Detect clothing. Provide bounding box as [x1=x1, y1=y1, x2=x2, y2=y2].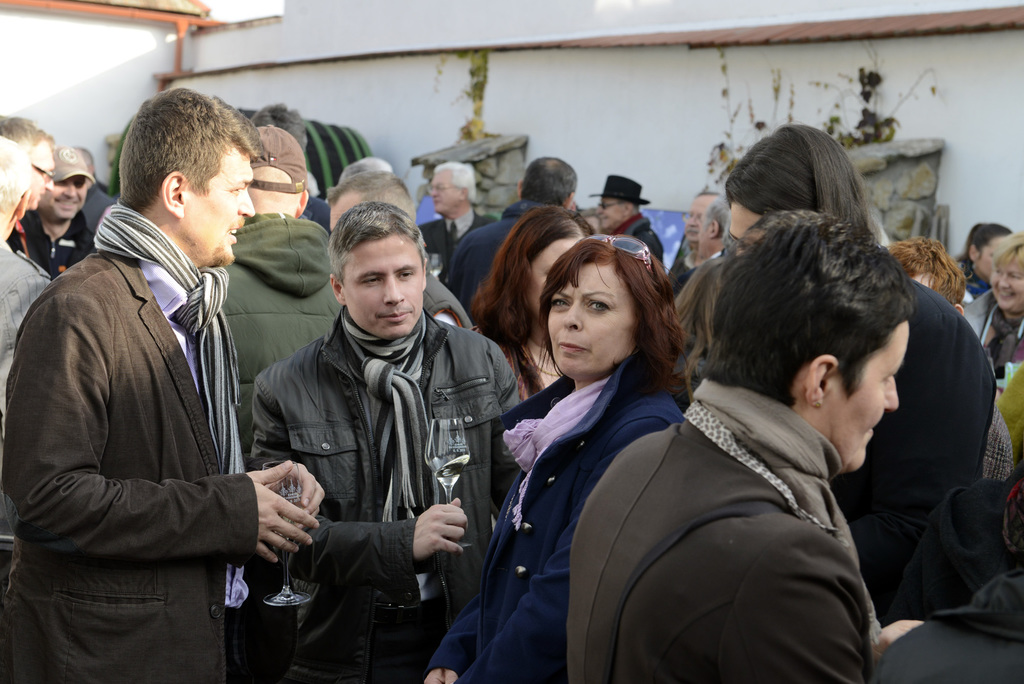
[x1=826, y1=280, x2=995, y2=628].
